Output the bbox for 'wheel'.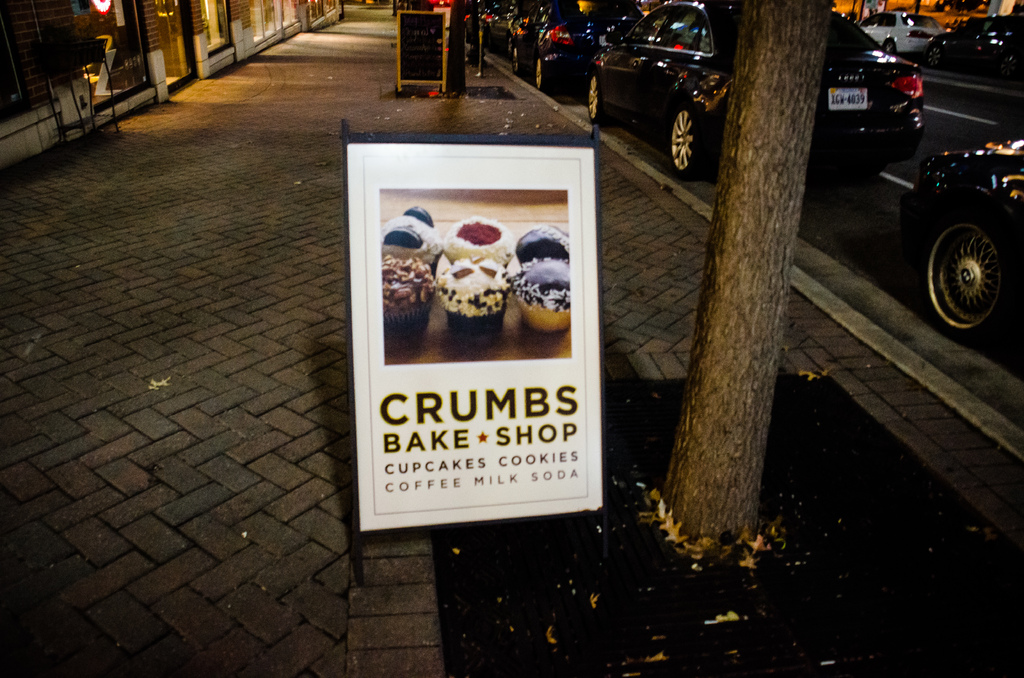
box=[882, 37, 897, 62].
